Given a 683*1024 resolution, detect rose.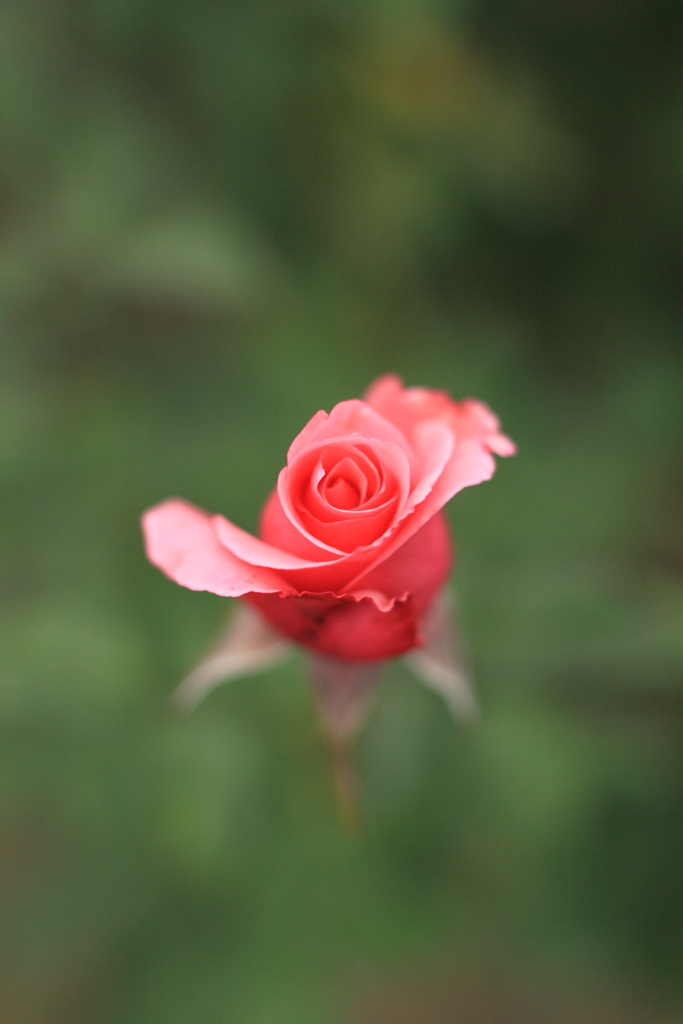
bbox=(137, 366, 513, 664).
